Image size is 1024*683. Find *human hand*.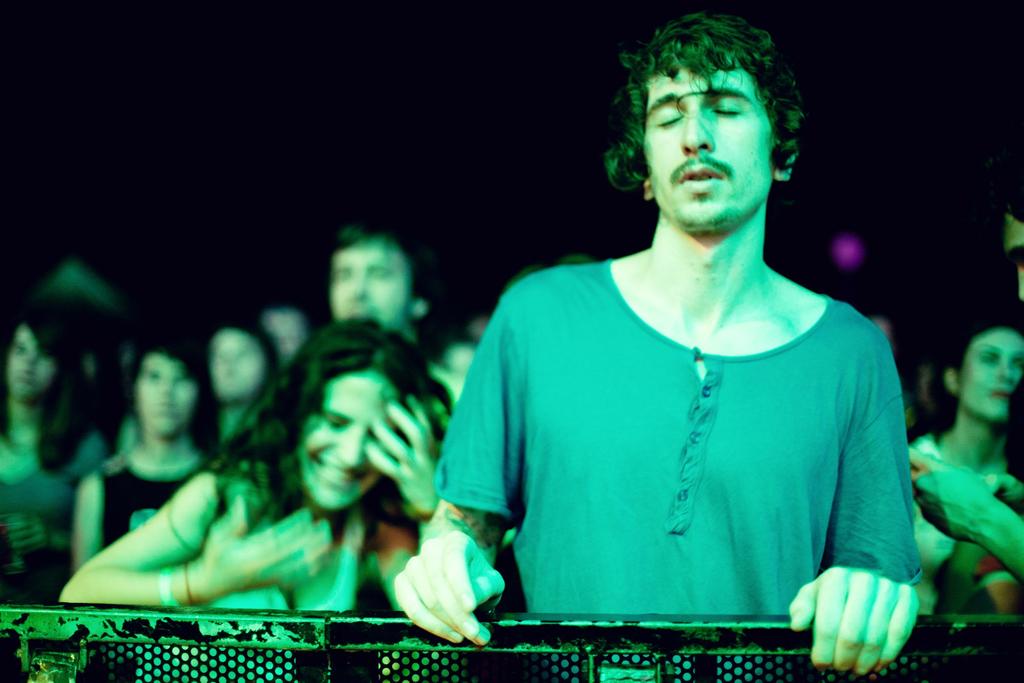
<region>358, 388, 440, 520</region>.
